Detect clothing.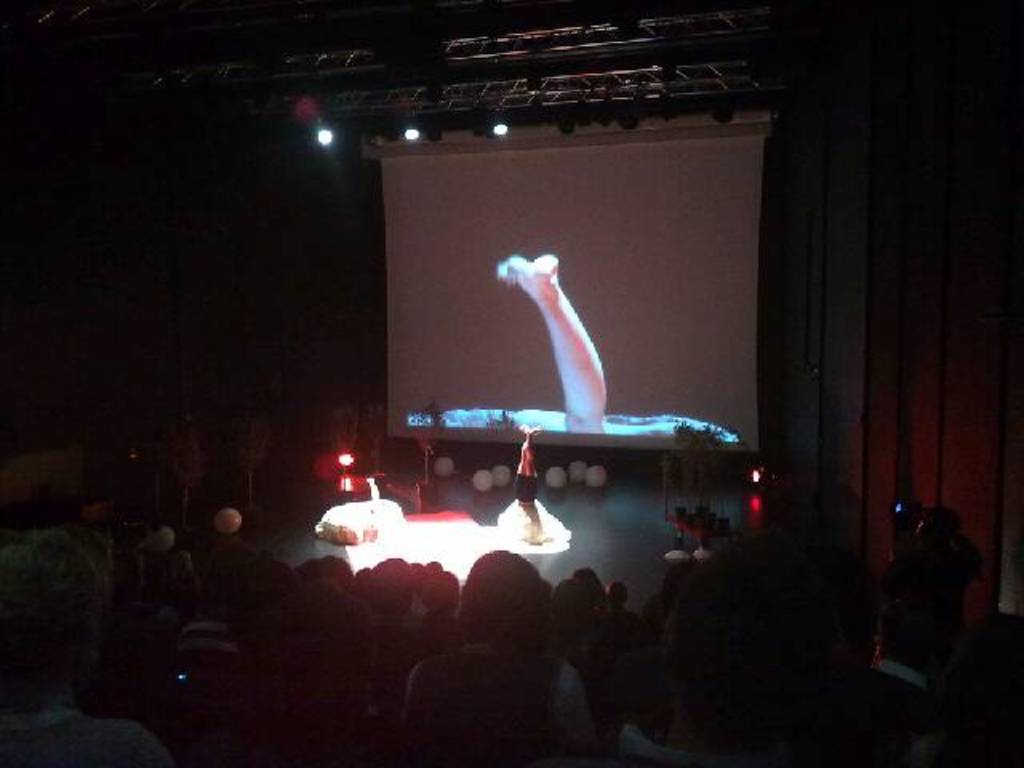
Detected at (left=514, top=470, right=539, bottom=506).
